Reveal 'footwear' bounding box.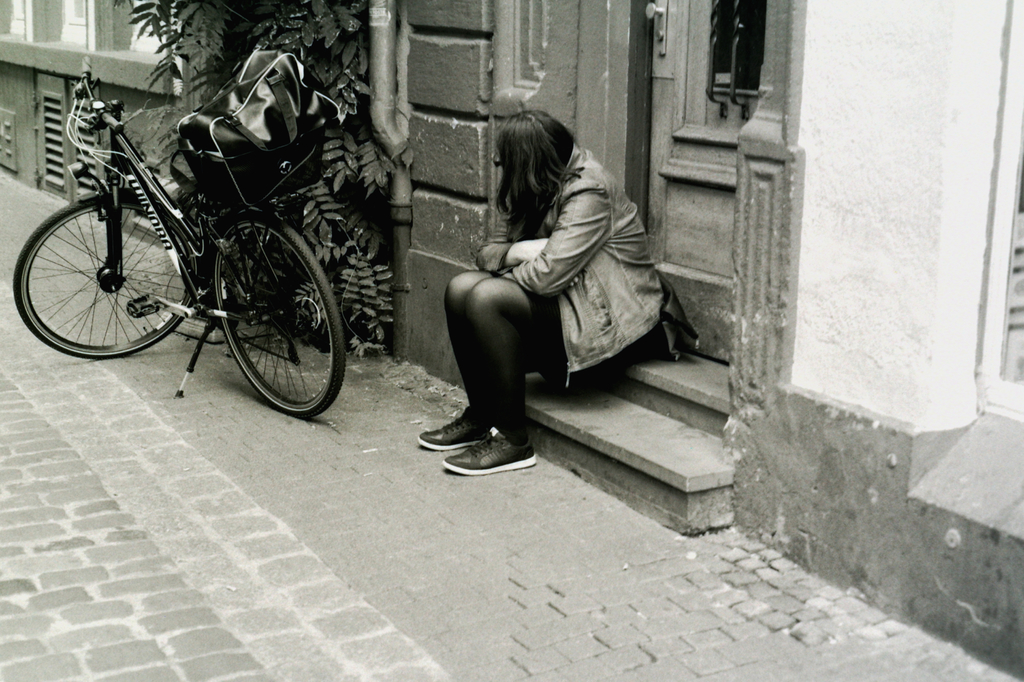
Revealed: BBox(440, 425, 537, 480).
